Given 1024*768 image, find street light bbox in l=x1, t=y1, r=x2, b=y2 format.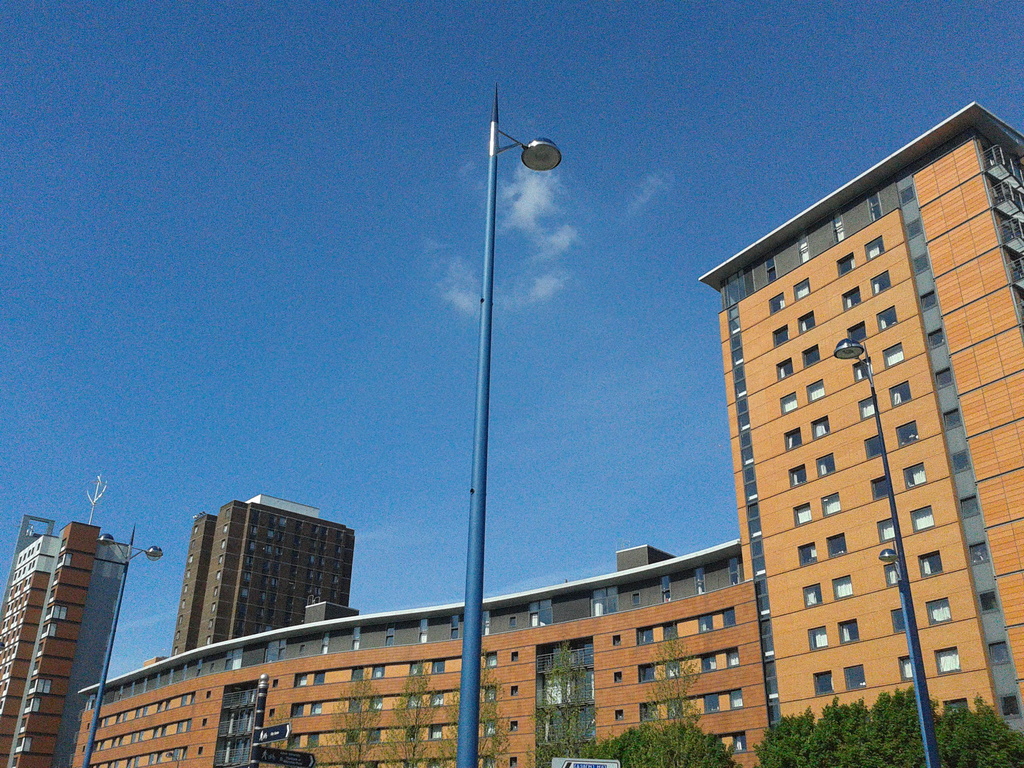
l=462, t=82, r=562, b=767.
